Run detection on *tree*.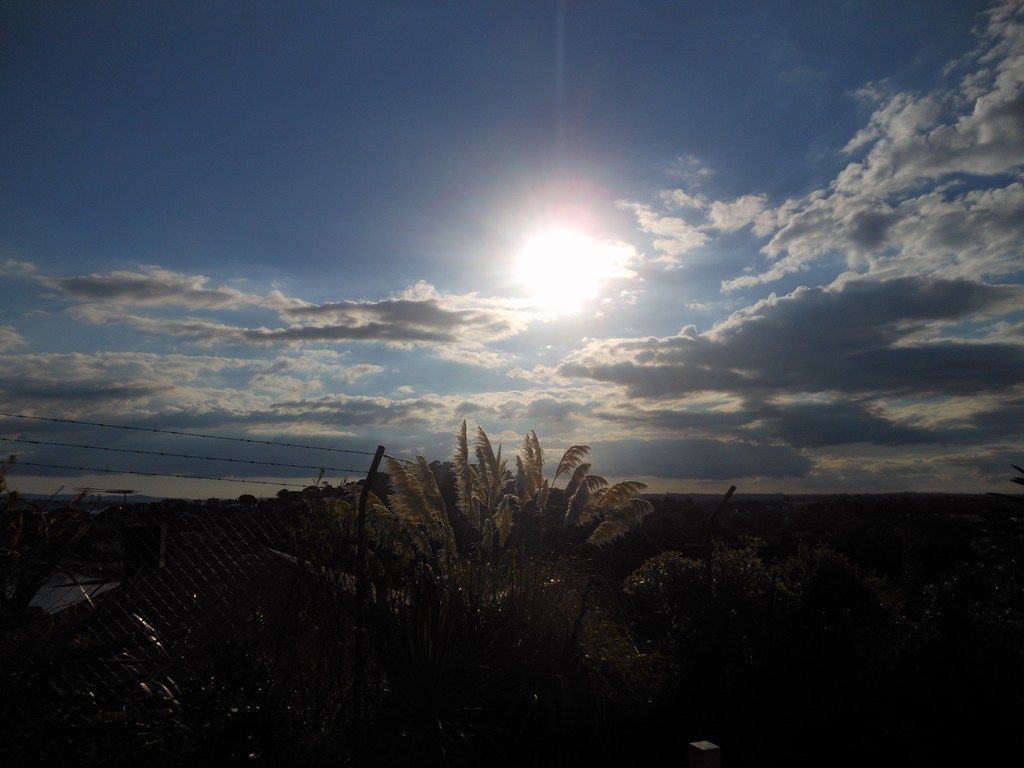
Result: 296, 400, 714, 756.
